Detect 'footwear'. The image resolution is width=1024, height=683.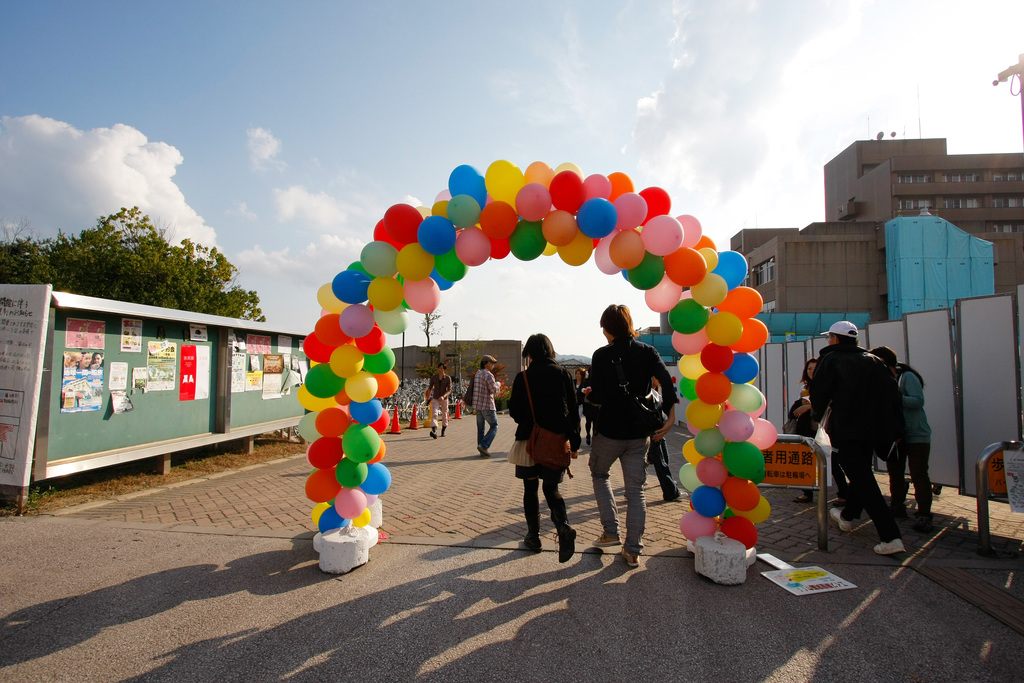
crop(829, 508, 852, 534).
